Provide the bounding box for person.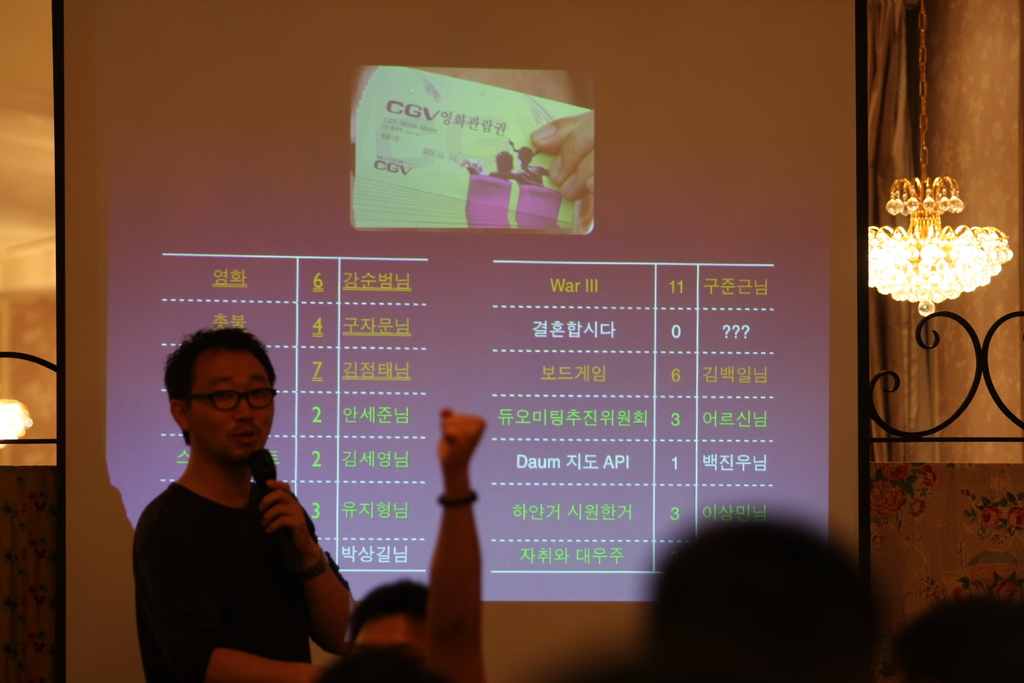
346/404/487/682.
